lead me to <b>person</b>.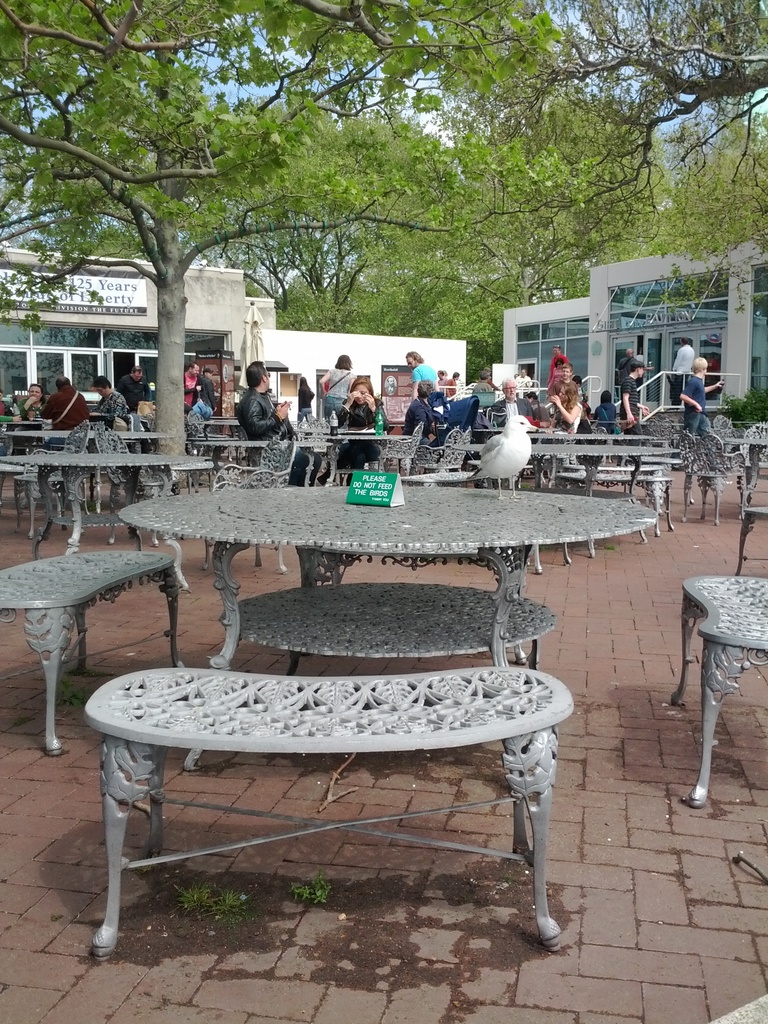
Lead to x1=488, y1=379, x2=527, y2=421.
